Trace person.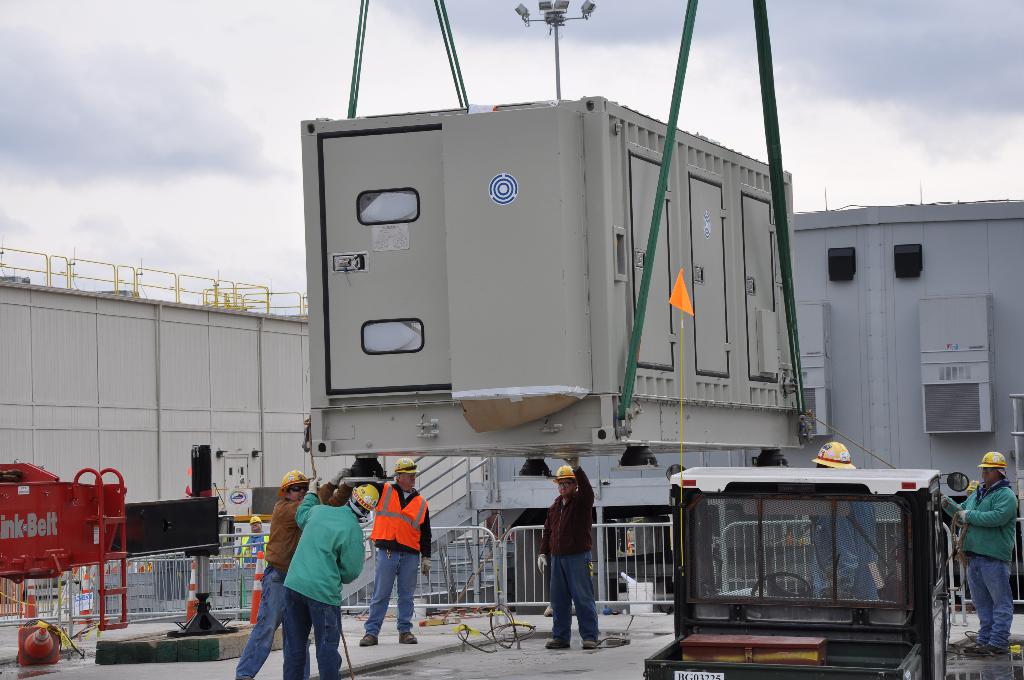
Traced to locate(534, 454, 600, 651).
